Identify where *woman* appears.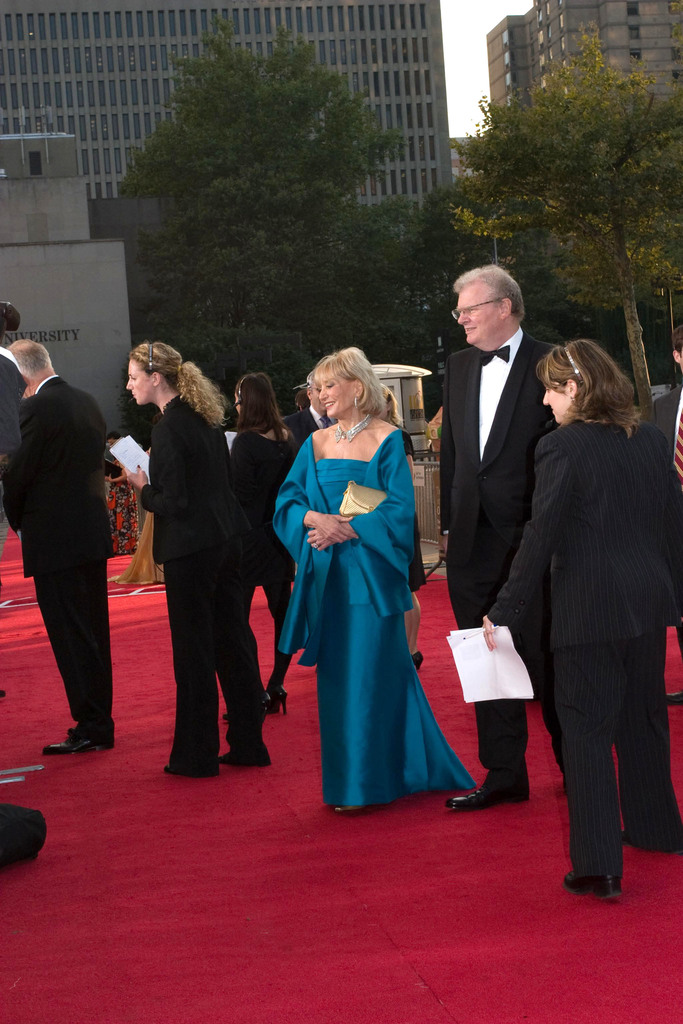
Appears at x1=227, y1=367, x2=297, y2=722.
